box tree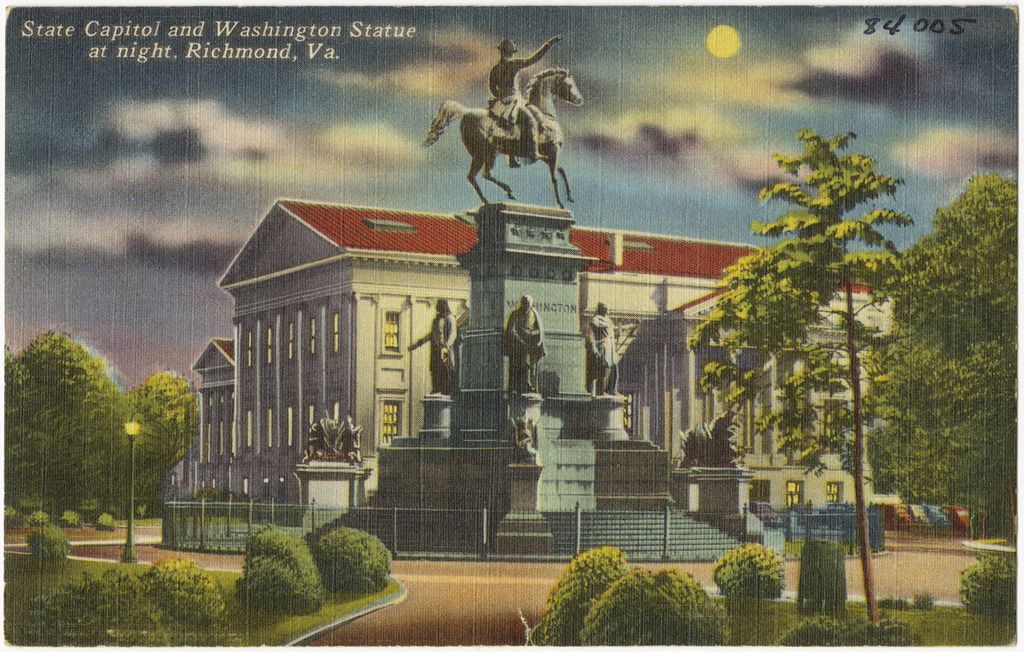
[855,152,1010,538]
